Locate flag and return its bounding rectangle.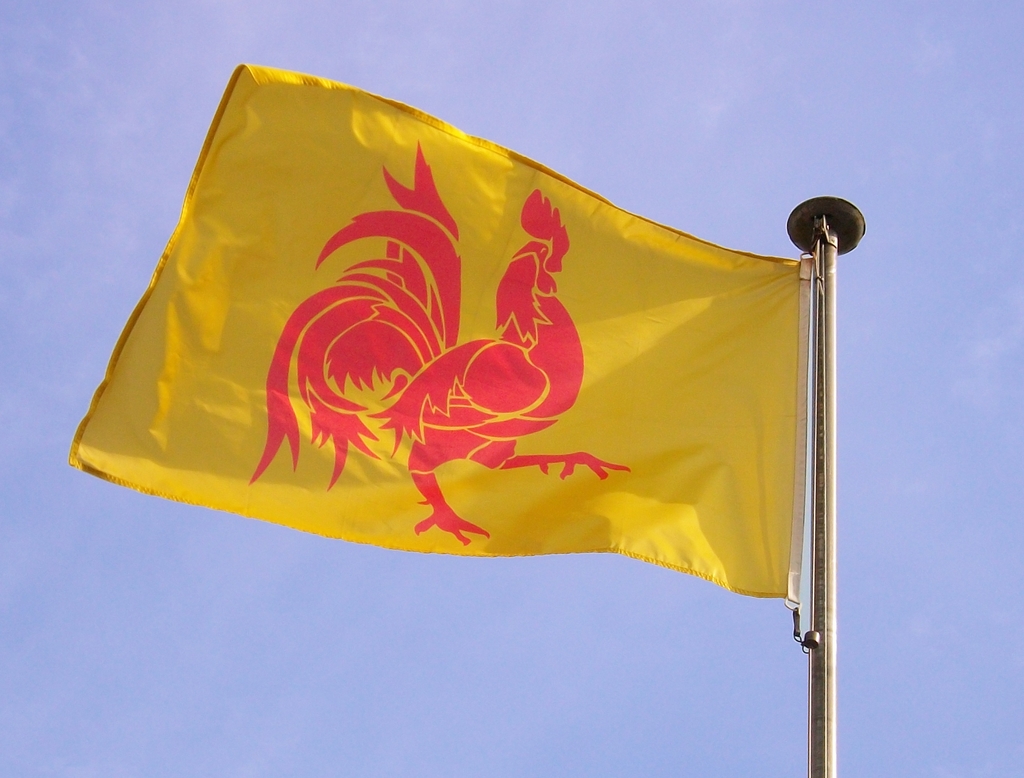
crop(83, 65, 861, 654).
